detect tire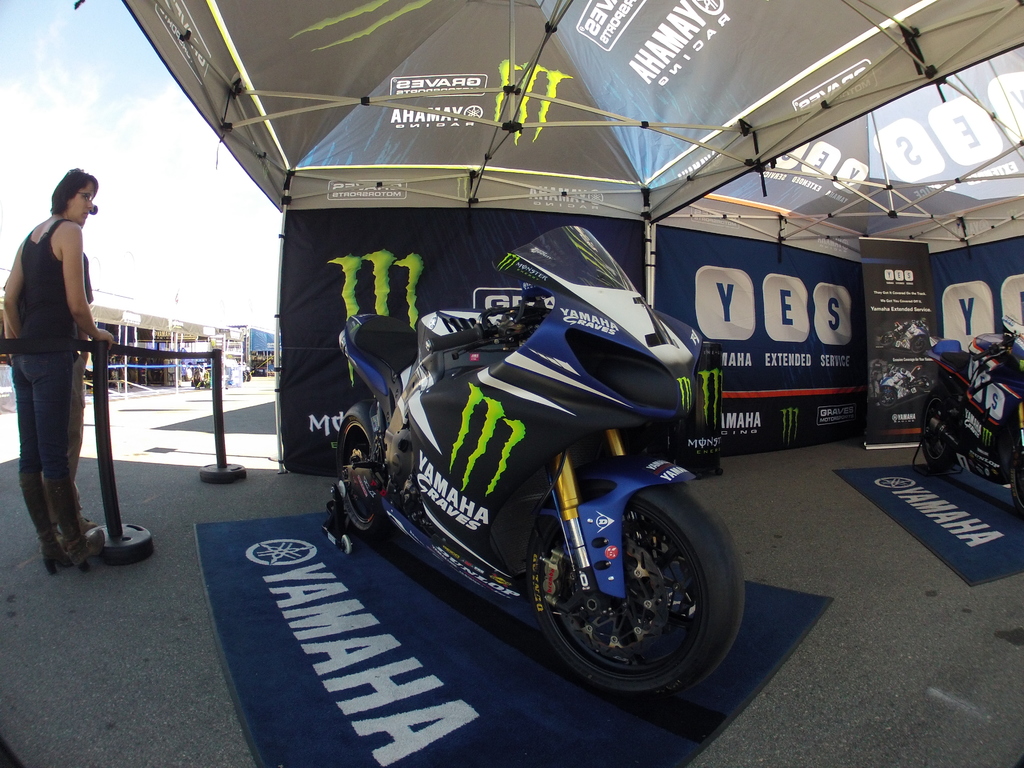
<box>242,372,248,381</box>
